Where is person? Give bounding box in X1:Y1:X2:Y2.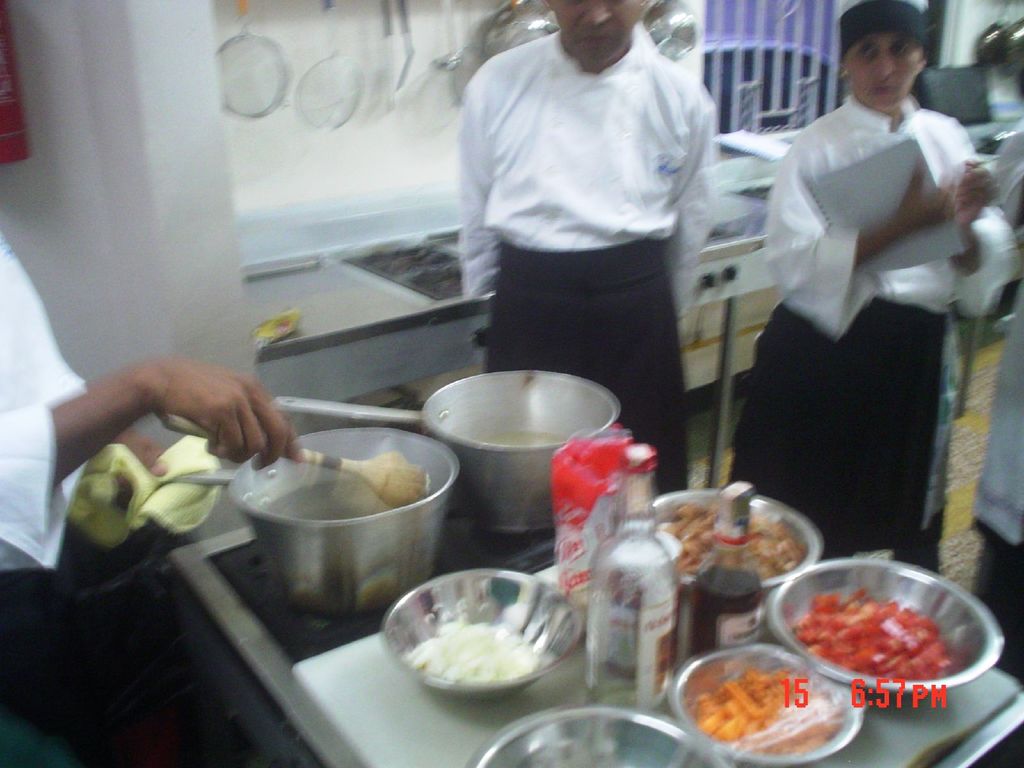
0:241:307:764.
